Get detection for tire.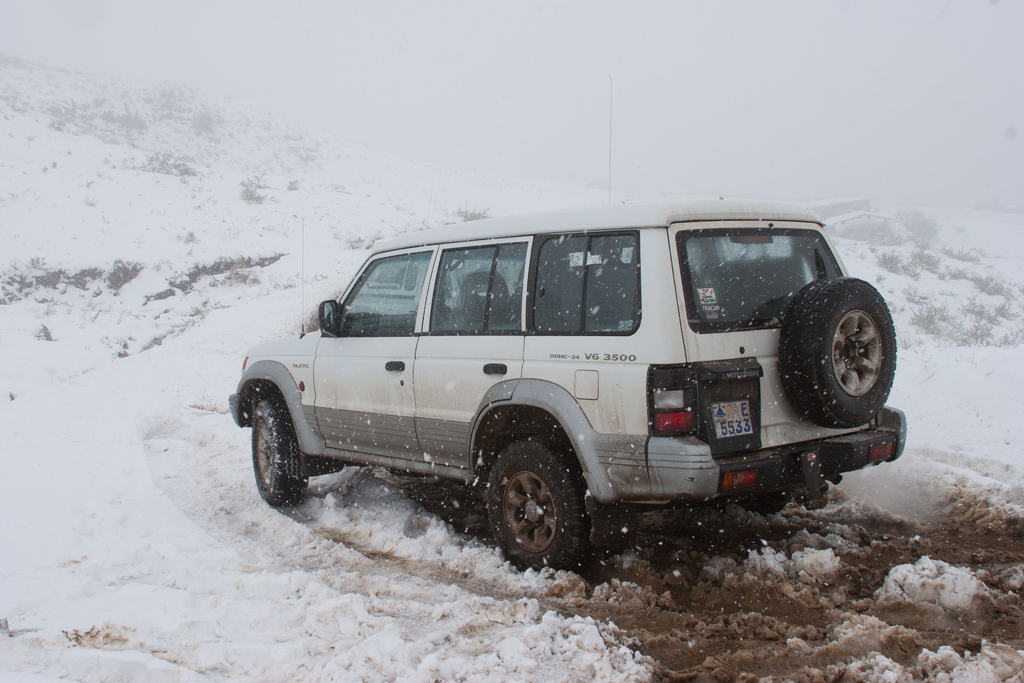
Detection: 776, 272, 895, 429.
